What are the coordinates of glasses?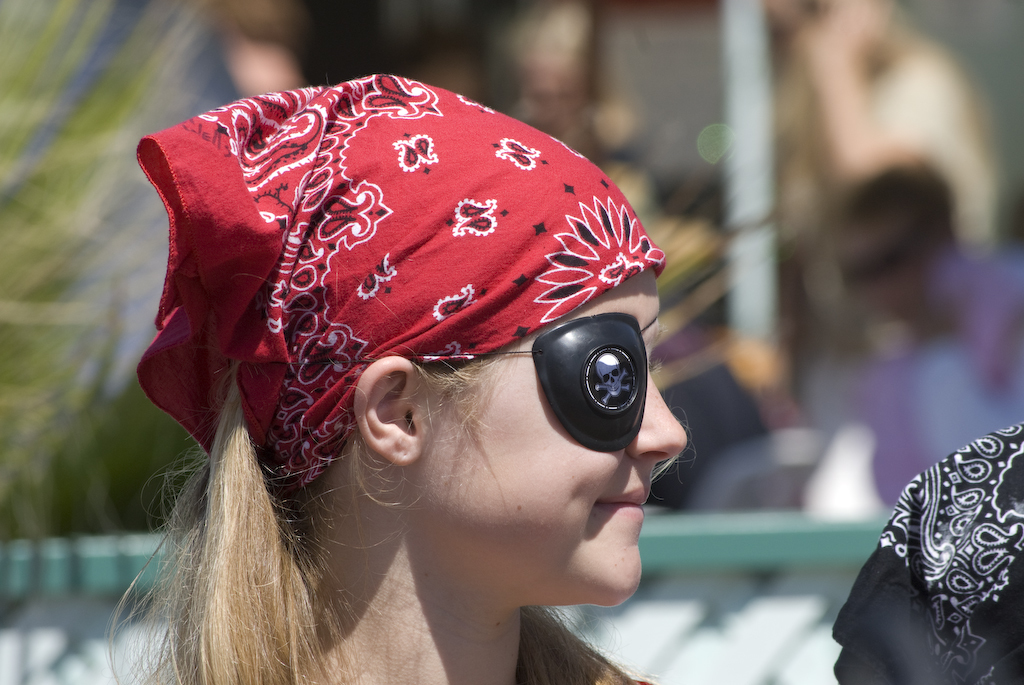
352 305 673 454.
